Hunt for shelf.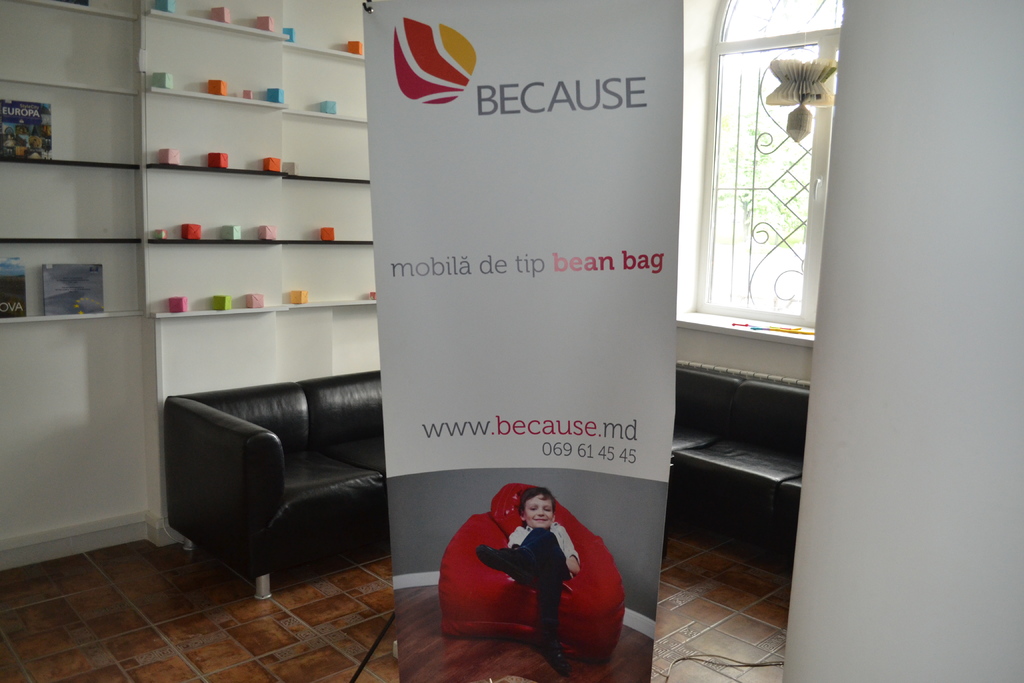
Hunted down at <bbox>66, 0, 134, 9</bbox>.
